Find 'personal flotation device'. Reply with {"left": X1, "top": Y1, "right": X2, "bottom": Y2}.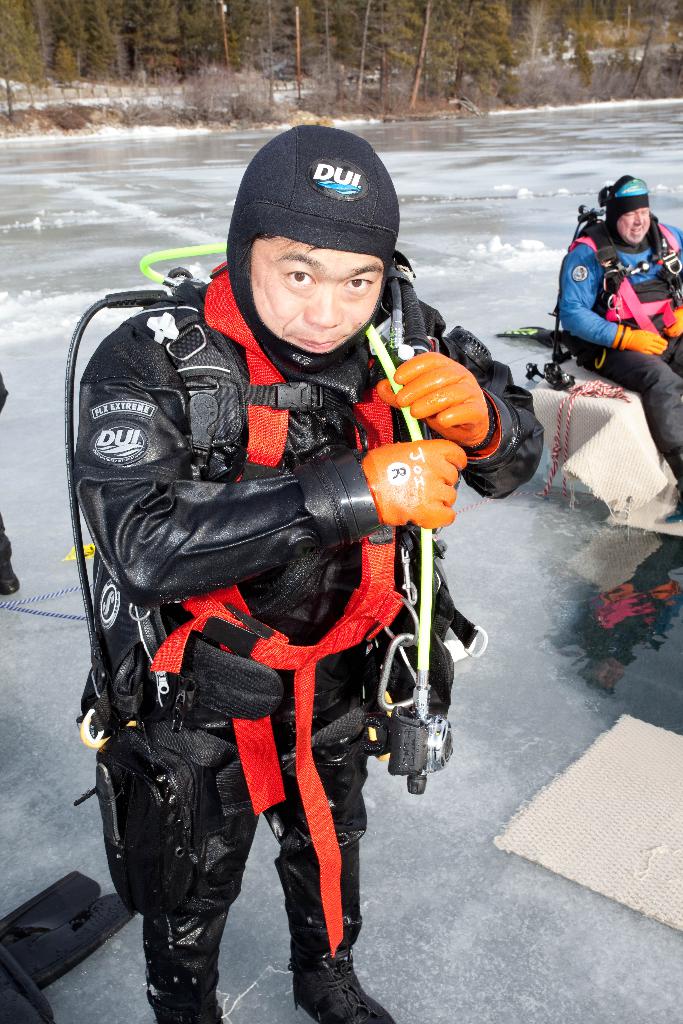
{"left": 72, "top": 257, "right": 547, "bottom": 815}.
